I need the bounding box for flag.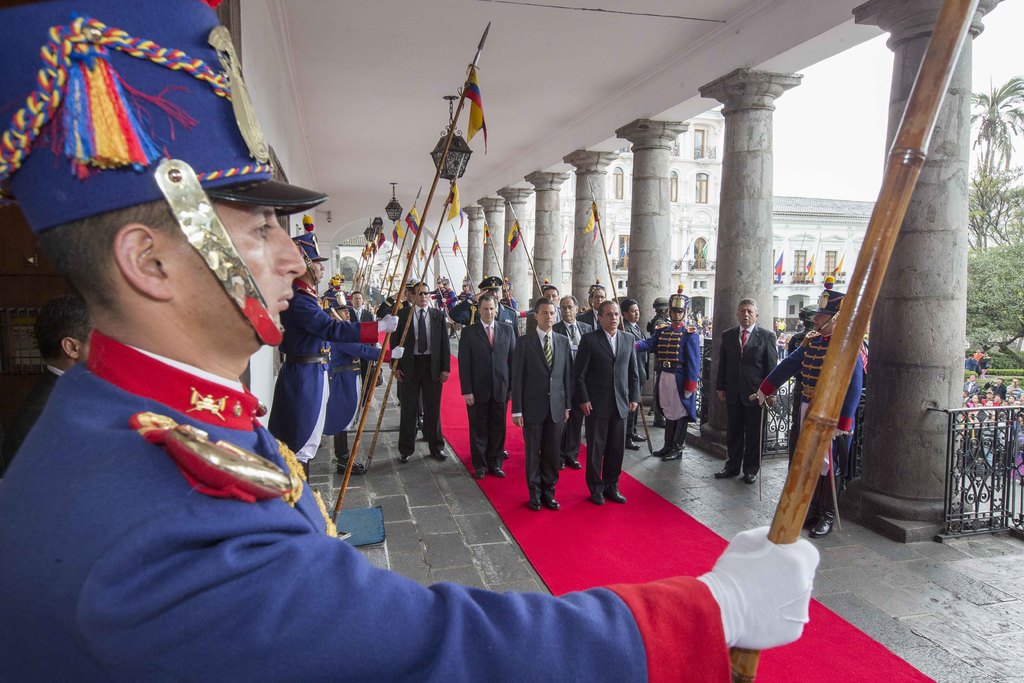
Here it is: box(578, 202, 601, 244).
